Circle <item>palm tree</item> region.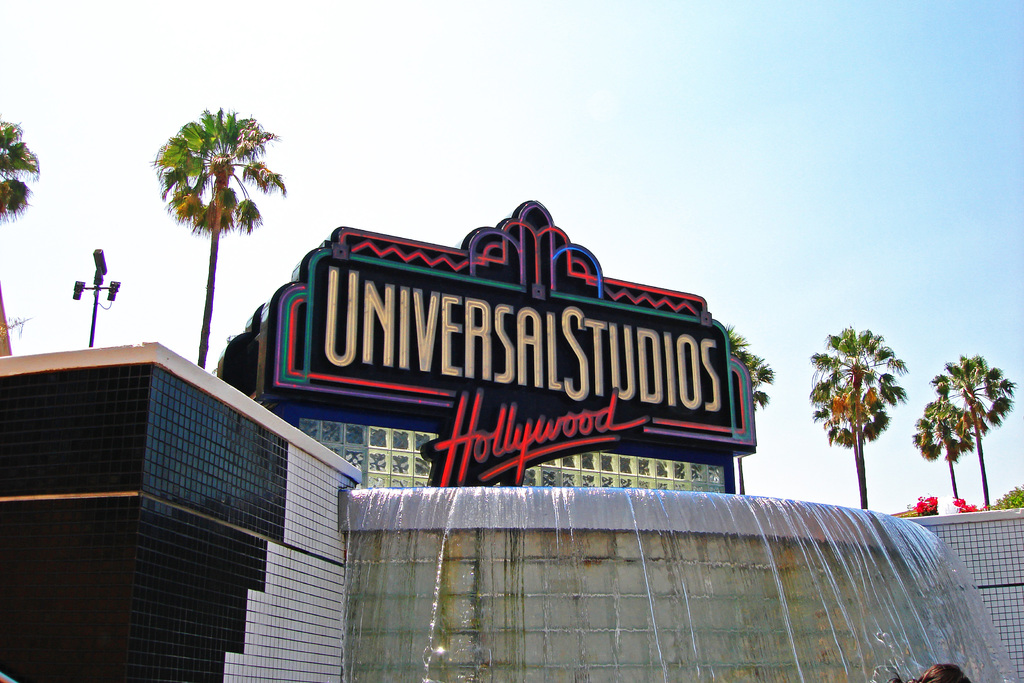
Region: bbox=(913, 384, 972, 524).
